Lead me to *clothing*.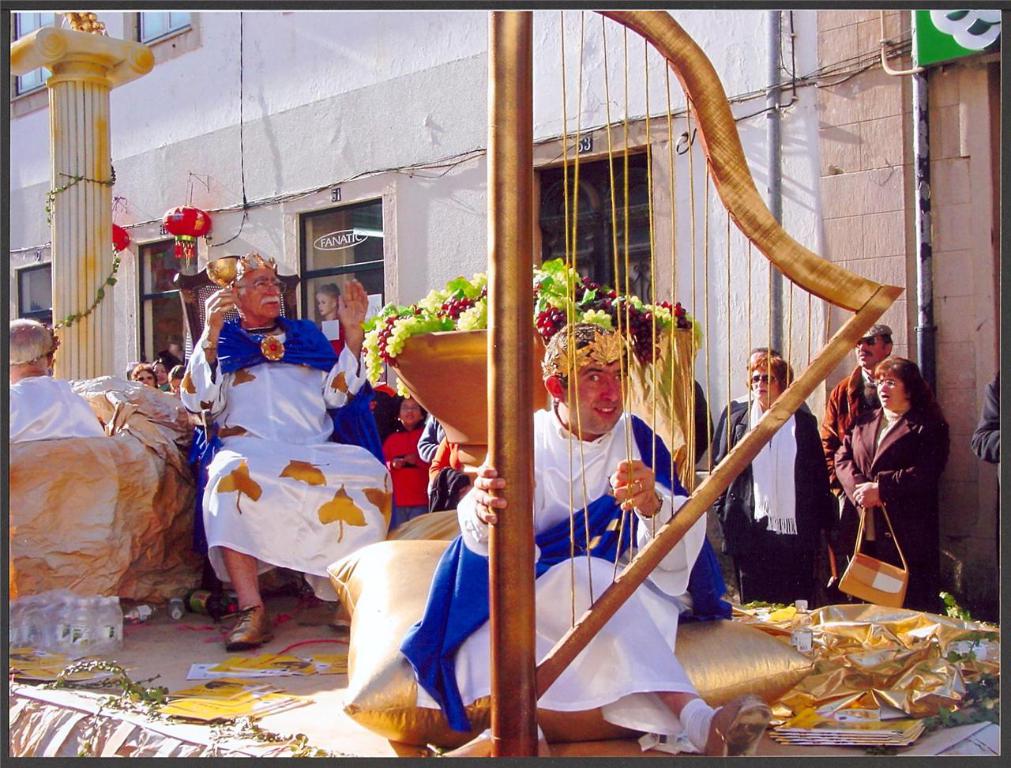
Lead to bbox=(717, 408, 832, 608).
